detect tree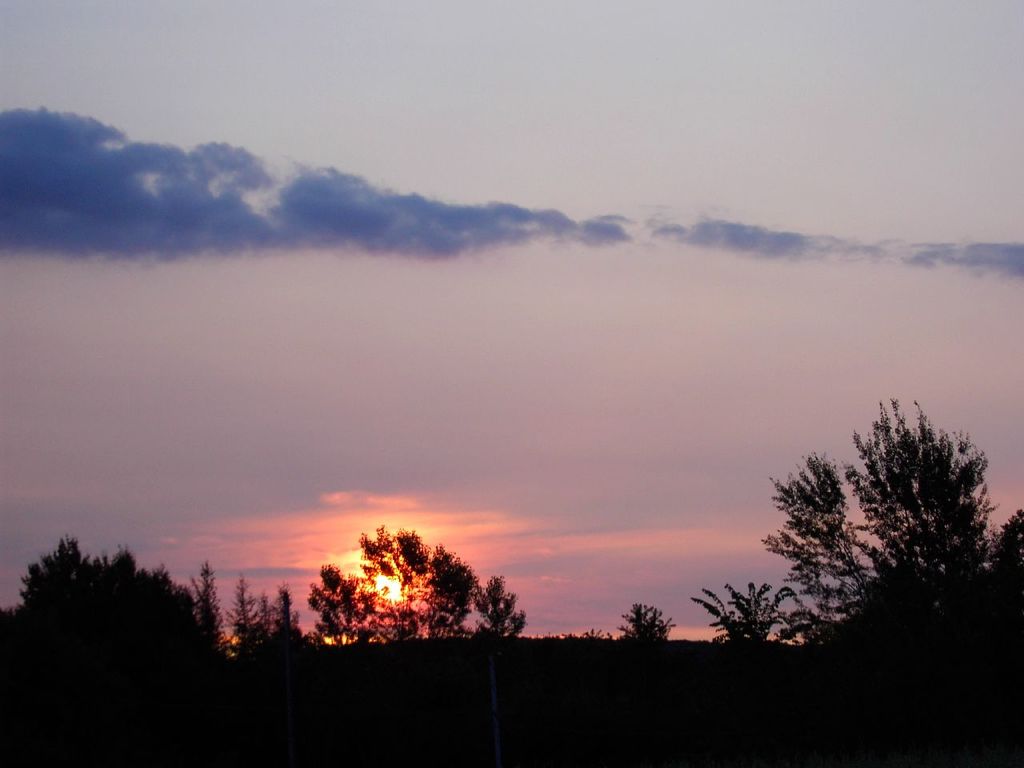
310/514/528/648
